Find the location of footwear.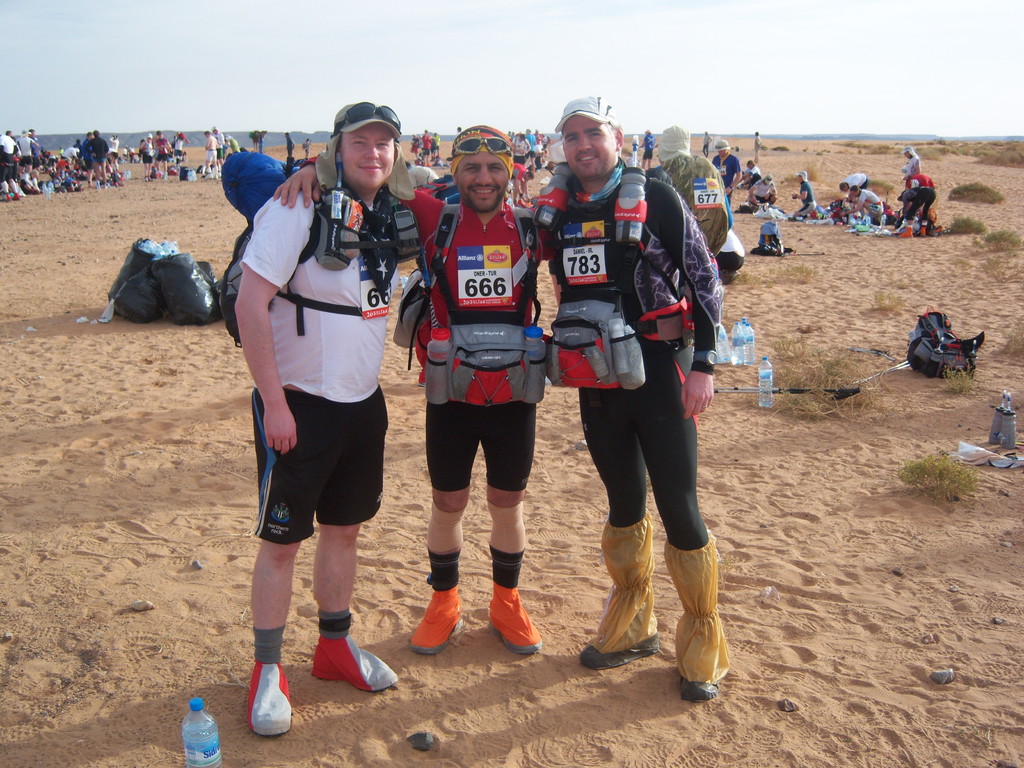
Location: (675, 627, 716, 701).
